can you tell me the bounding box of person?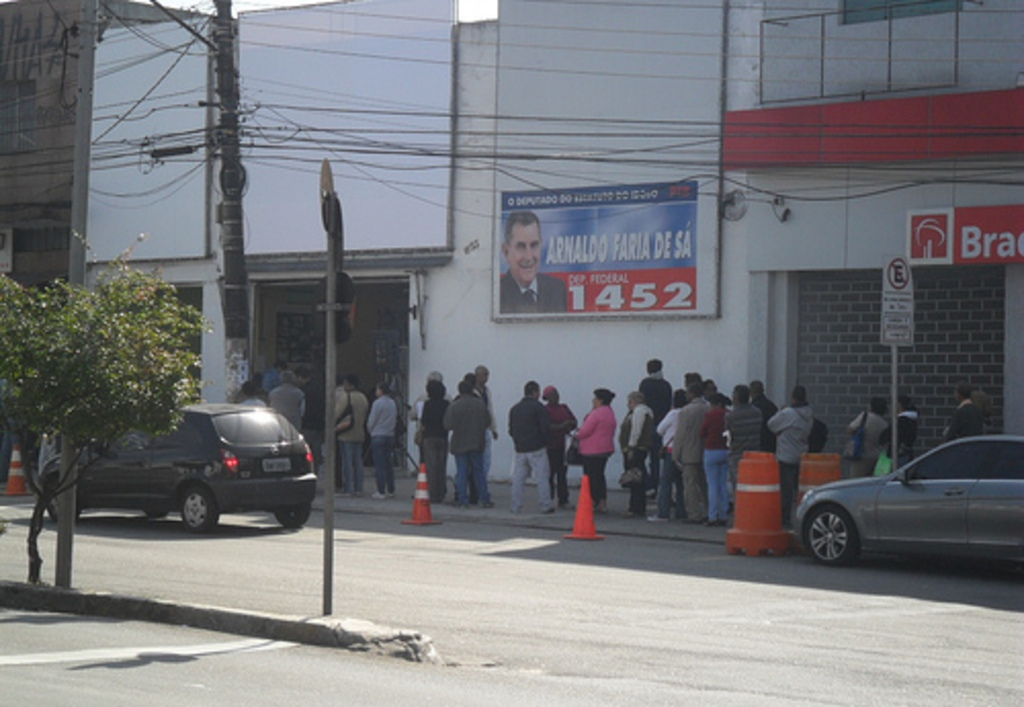
[x1=752, y1=377, x2=774, y2=453].
